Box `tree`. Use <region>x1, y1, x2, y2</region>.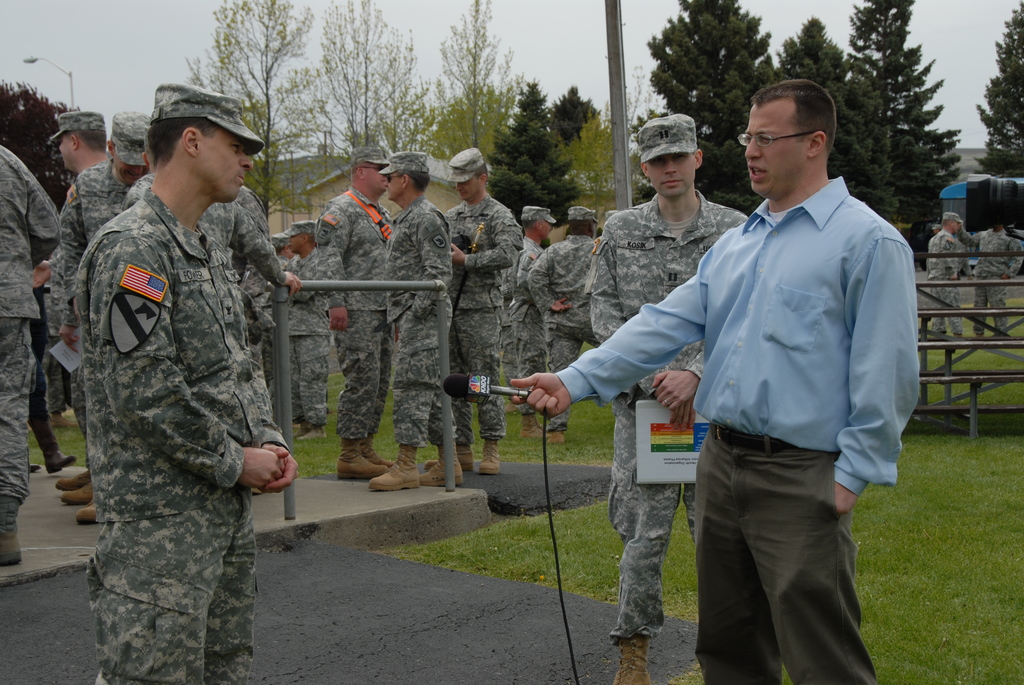
<region>970, 0, 1023, 184</region>.
